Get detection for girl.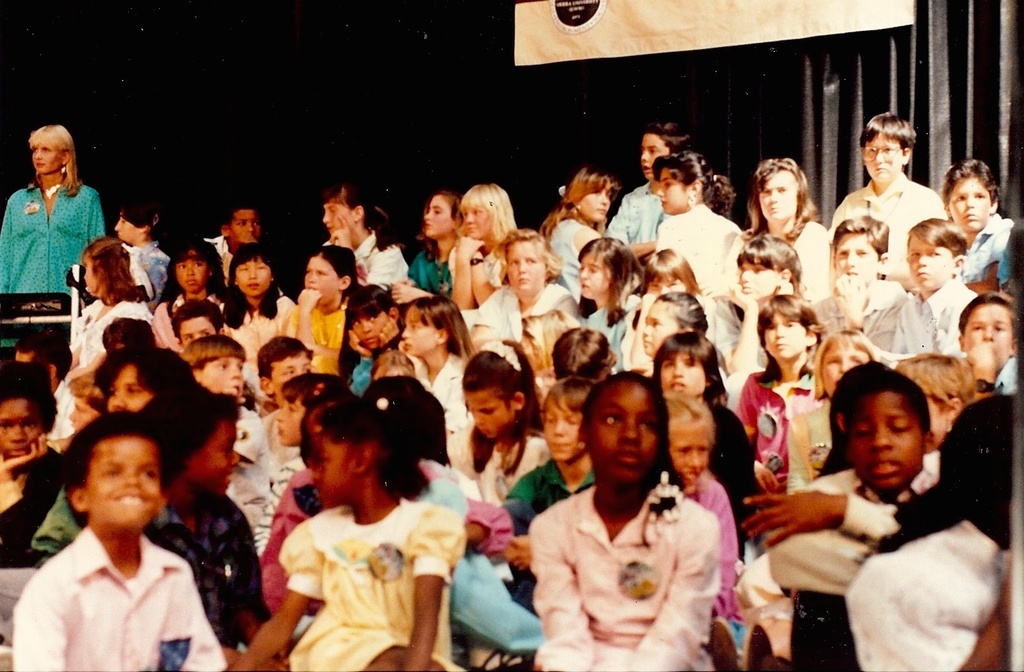
Detection: l=398, t=299, r=477, b=411.
